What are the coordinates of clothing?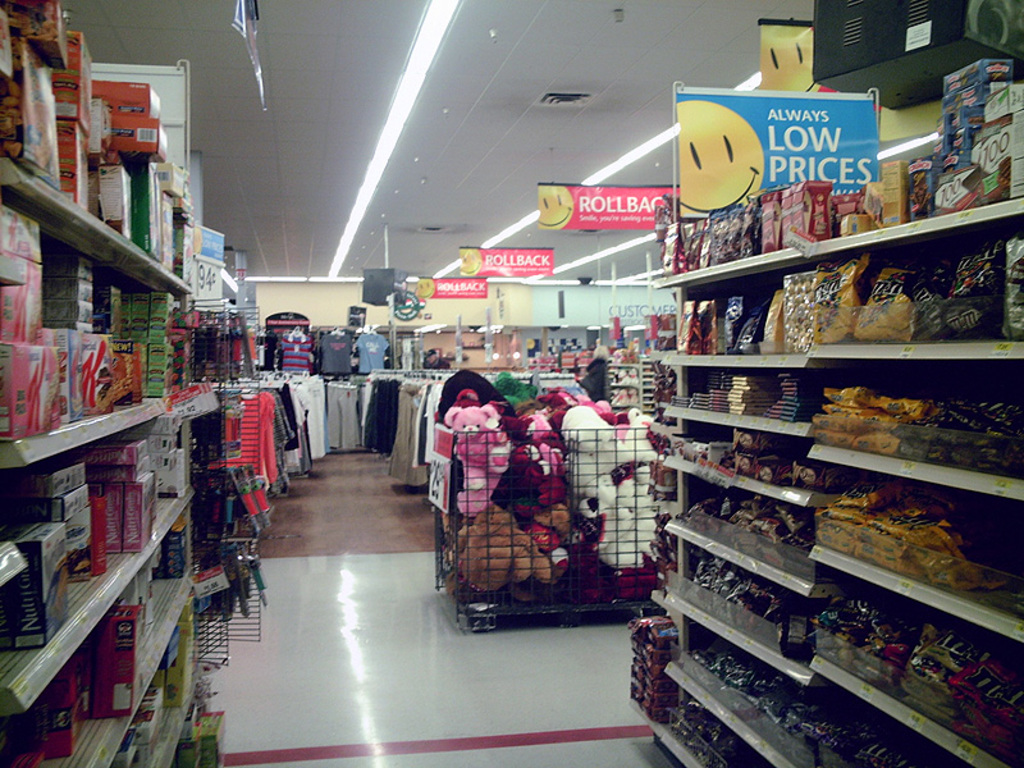
x1=296 y1=380 x2=323 y2=467.
